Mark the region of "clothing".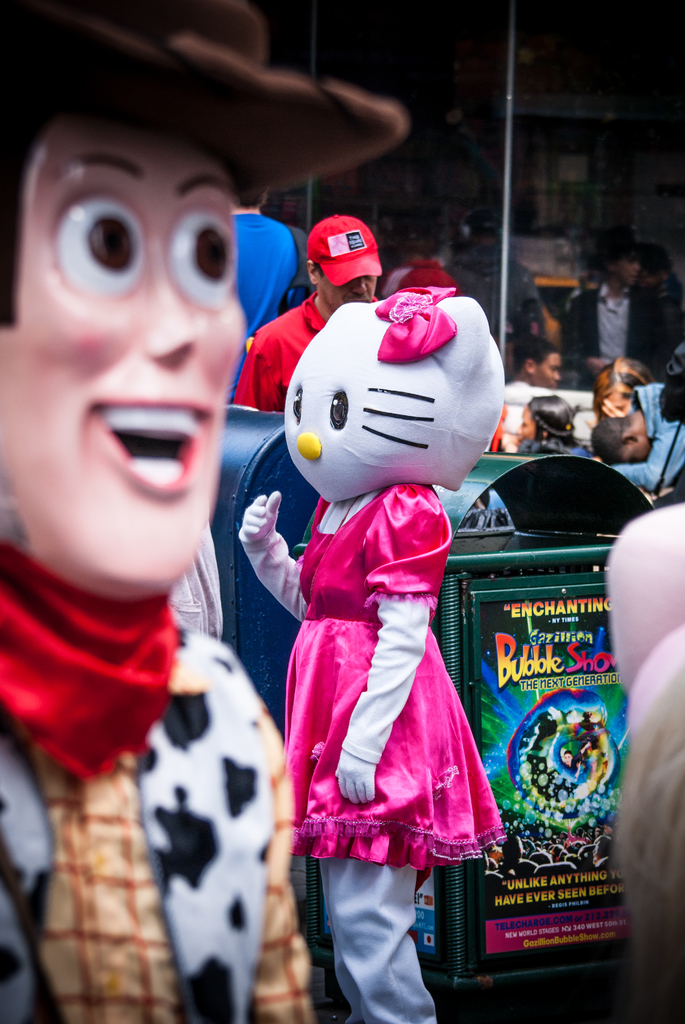
Region: box=[446, 252, 546, 331].
